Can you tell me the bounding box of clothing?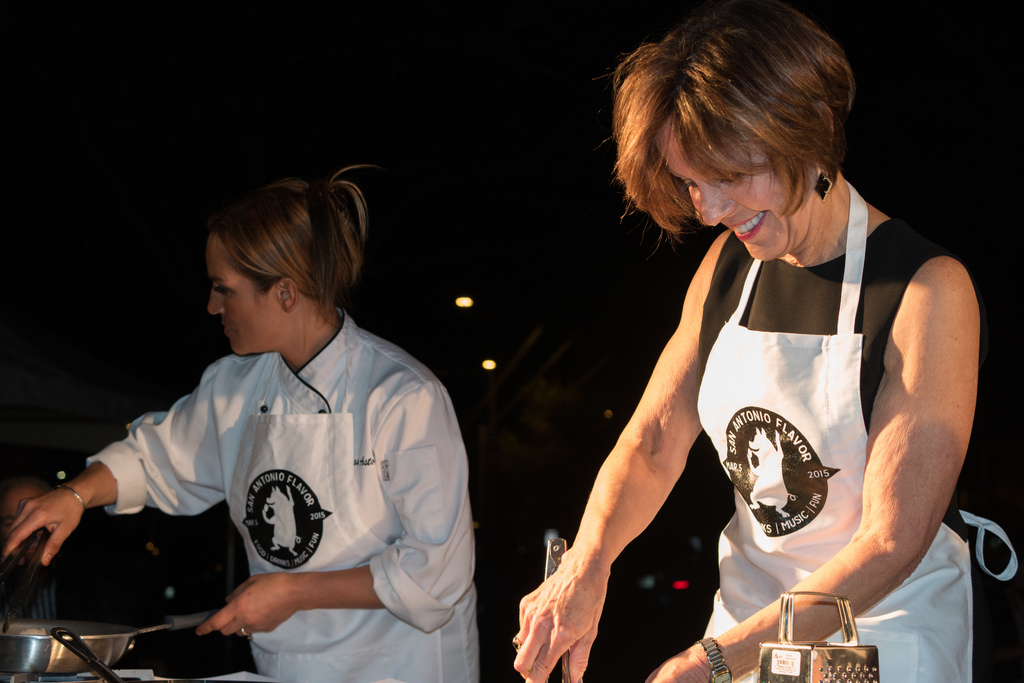
rect(86, 299, 483, 682).
